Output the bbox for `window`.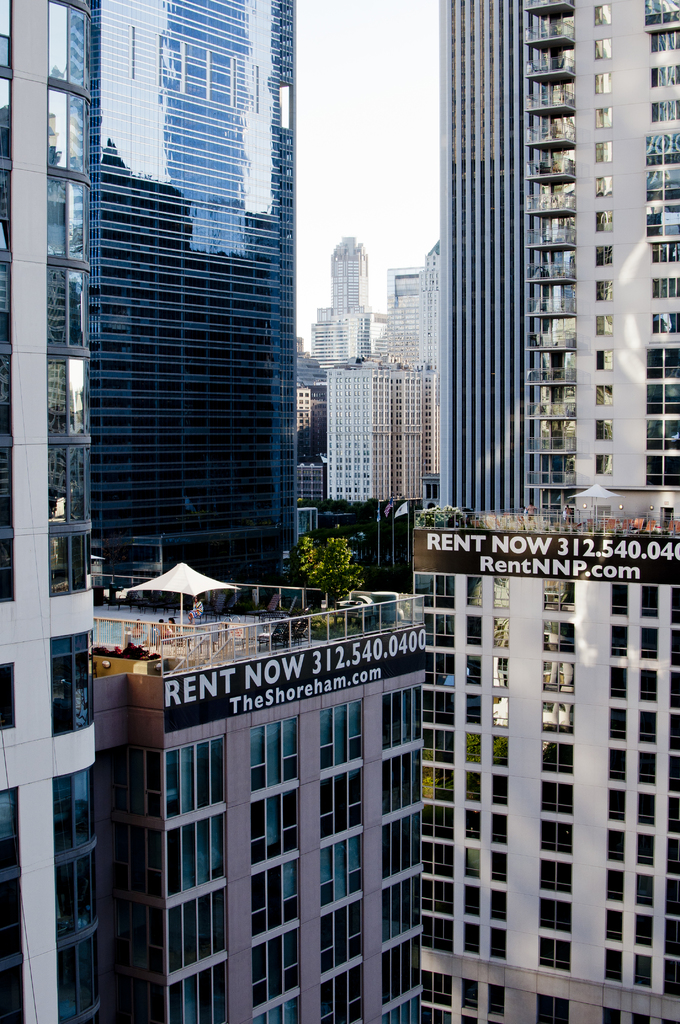
locate(424, 764, 453, 799).
